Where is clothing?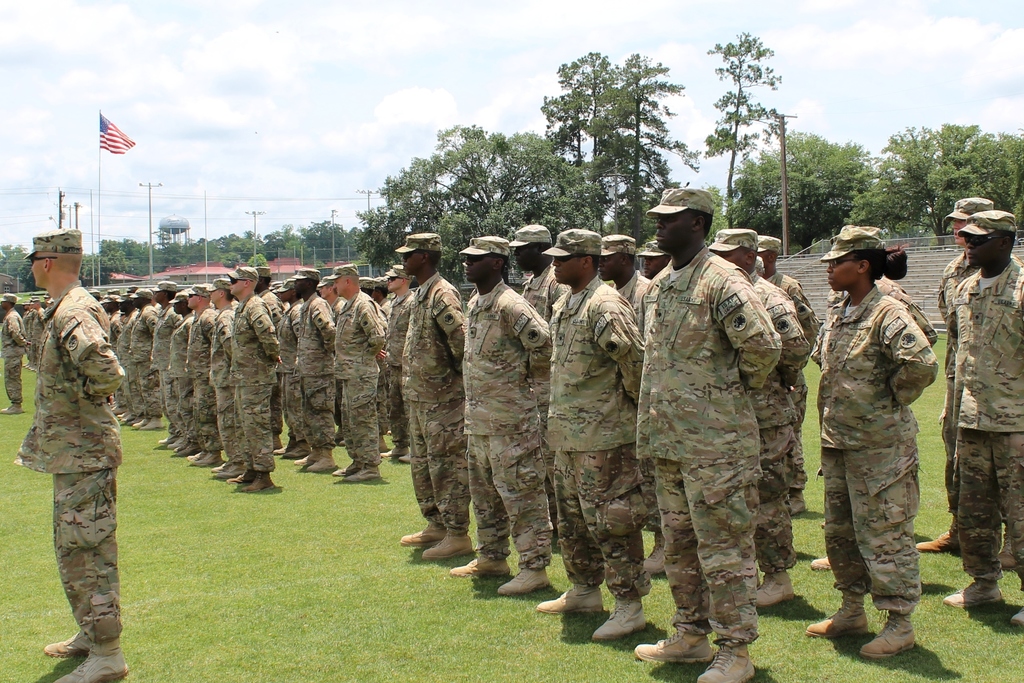
l=743, t=269, r=811, b=580.
